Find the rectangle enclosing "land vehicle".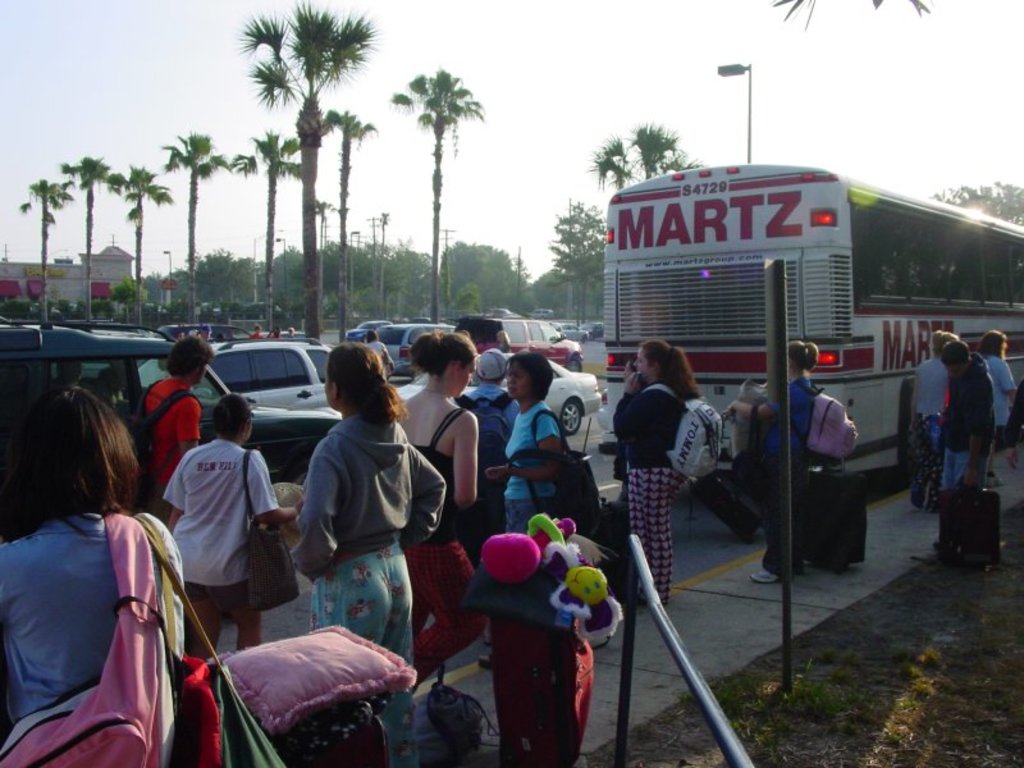
(131, 338, 335, 408).
